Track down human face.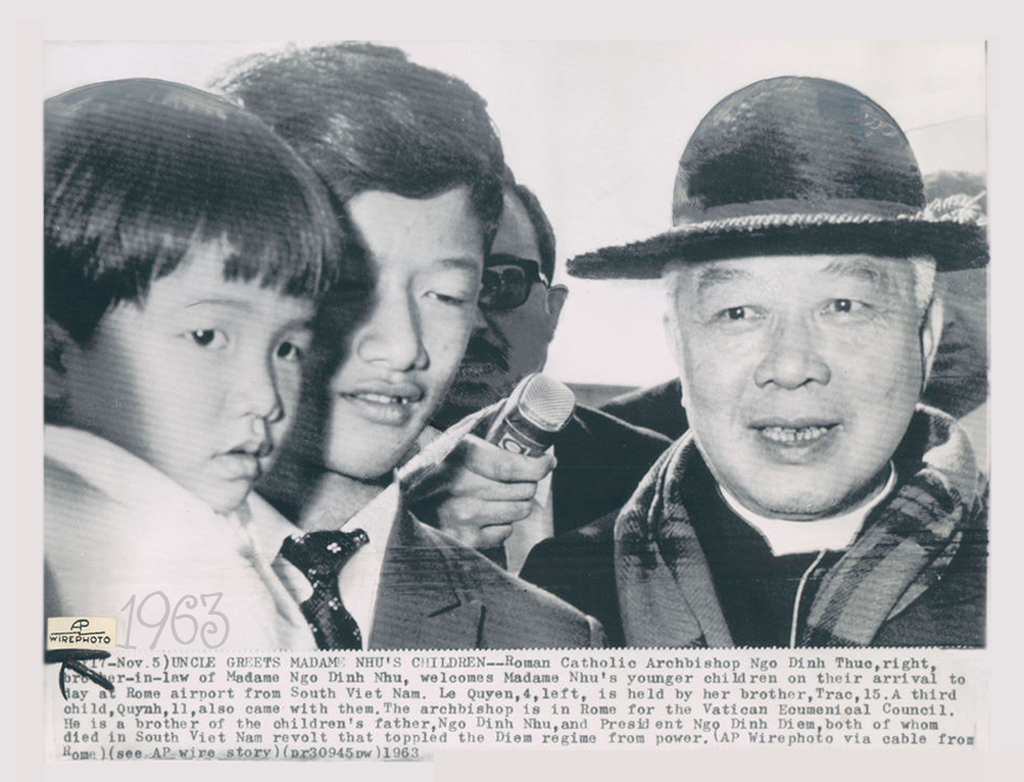
Tracked to BBox(288, 190, 489, 472).
